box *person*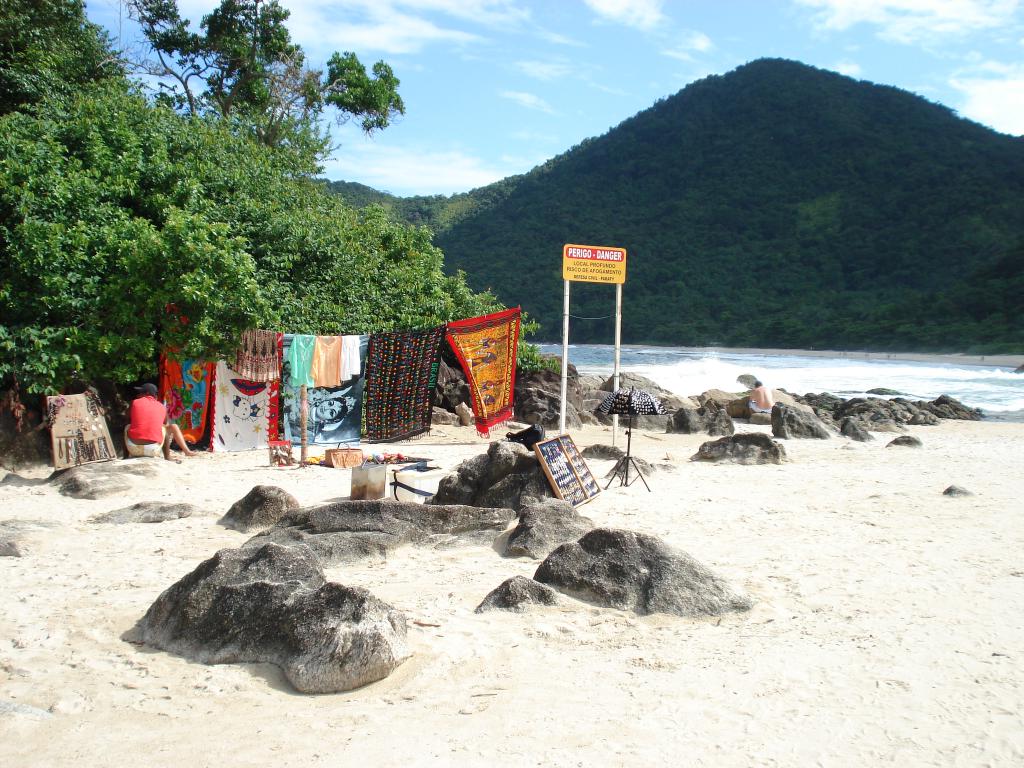
region(118, 376, 166, 458)
